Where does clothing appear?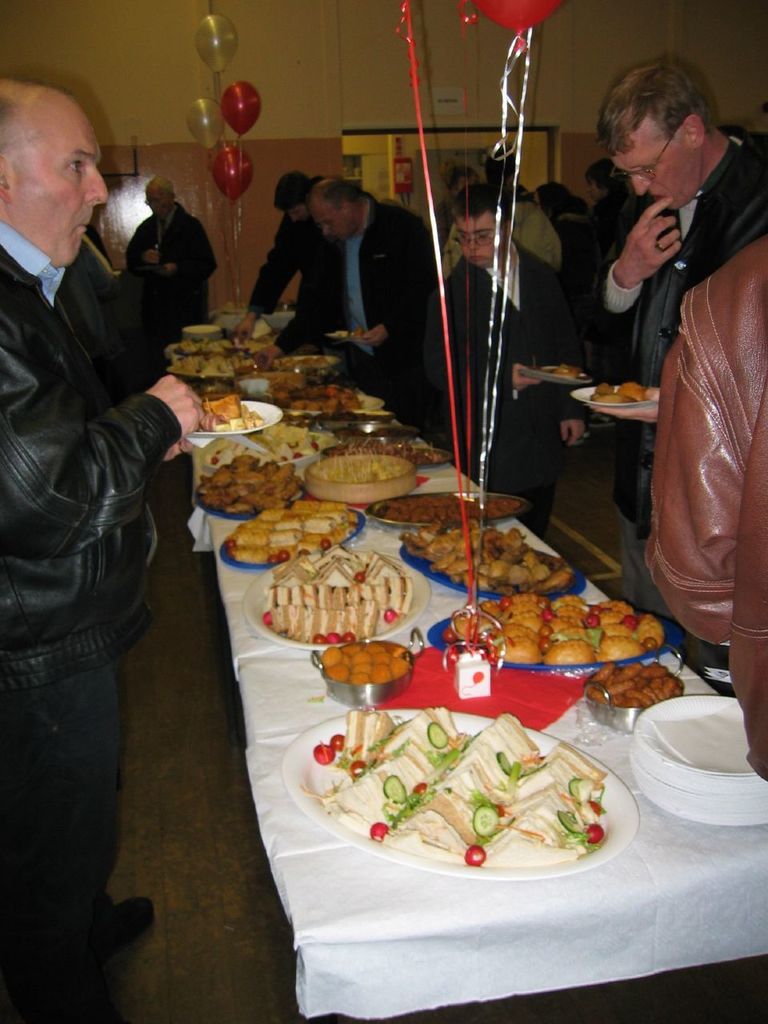
Appears at BBox(636, 239, 767, 776).
